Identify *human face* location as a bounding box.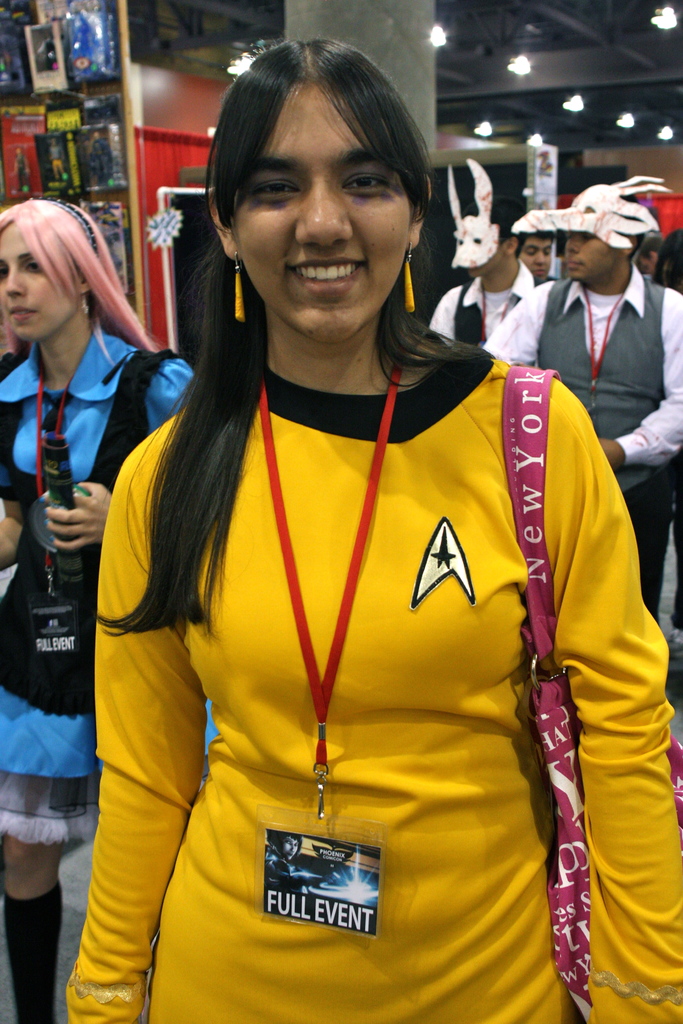
[left=452, top=238, right=502, bottom=276].
